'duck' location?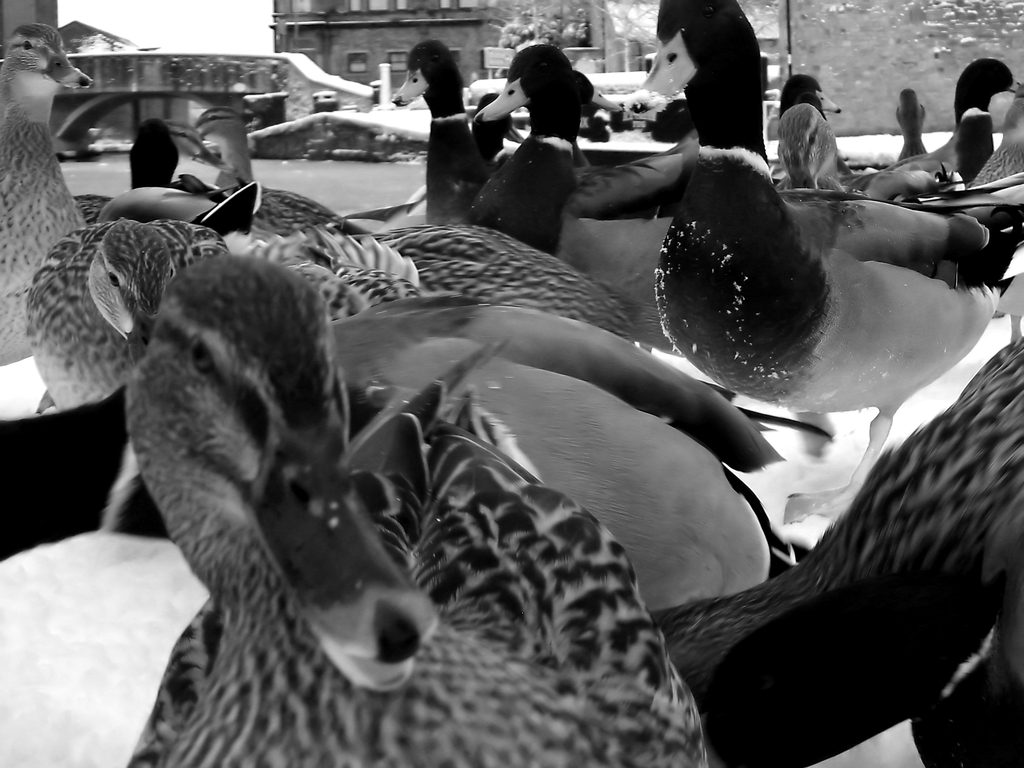
390, 45, 496, 227
